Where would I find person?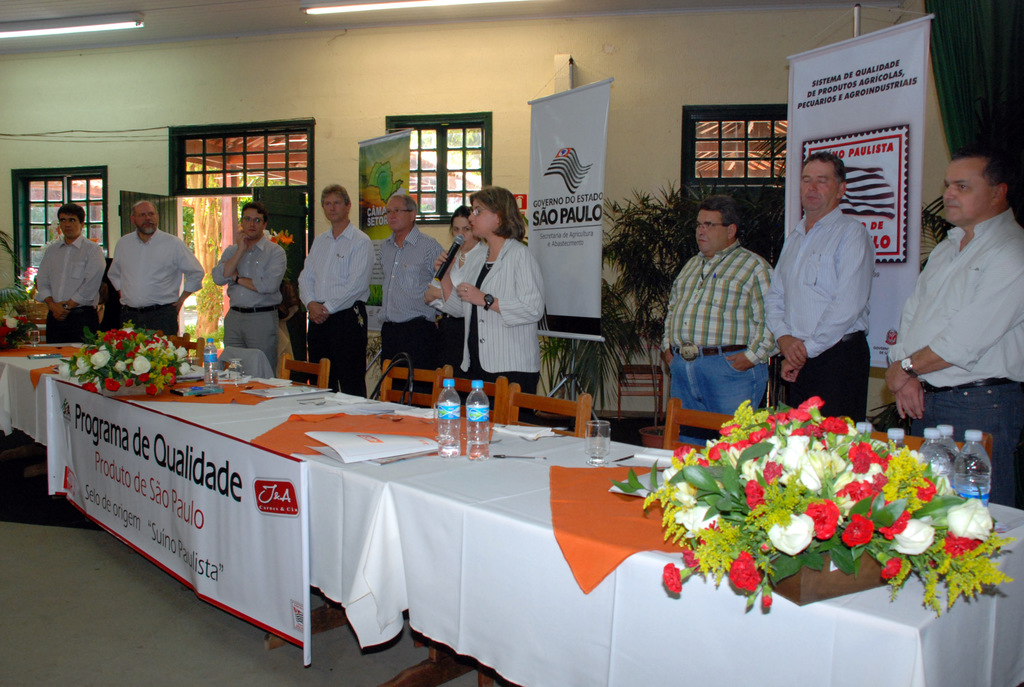
At select_region(373, 193, 448, 404).
